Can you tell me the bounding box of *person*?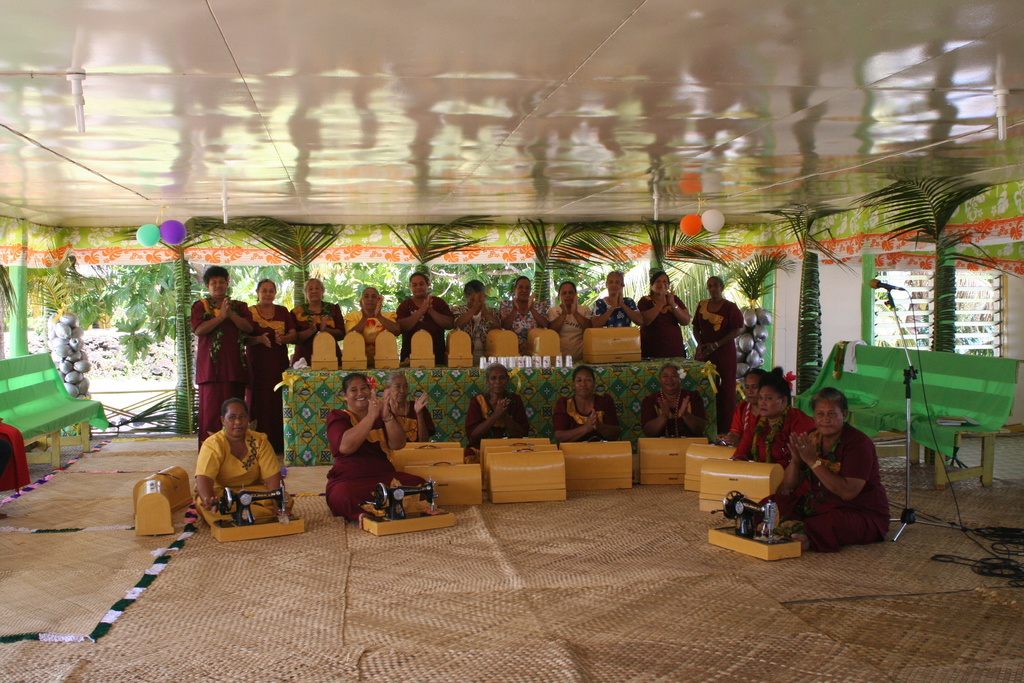
box=[191, 397, 280, 532].
